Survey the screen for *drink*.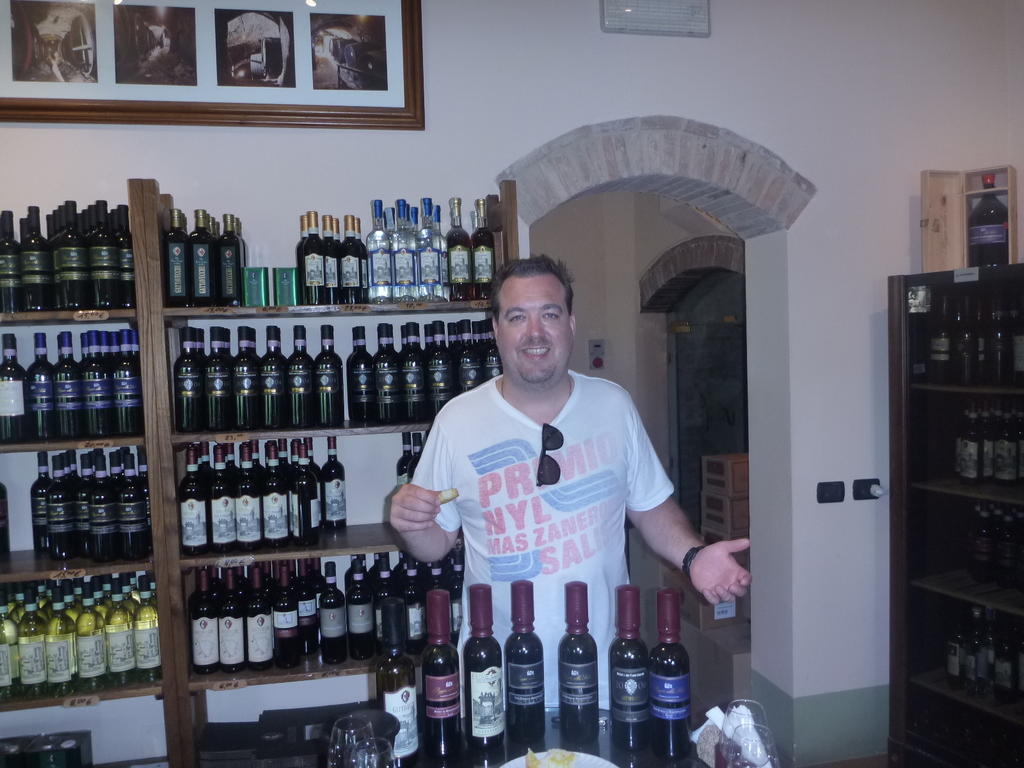
Survey found: x1=1020 y1=408 x2=1023 y2=481.
